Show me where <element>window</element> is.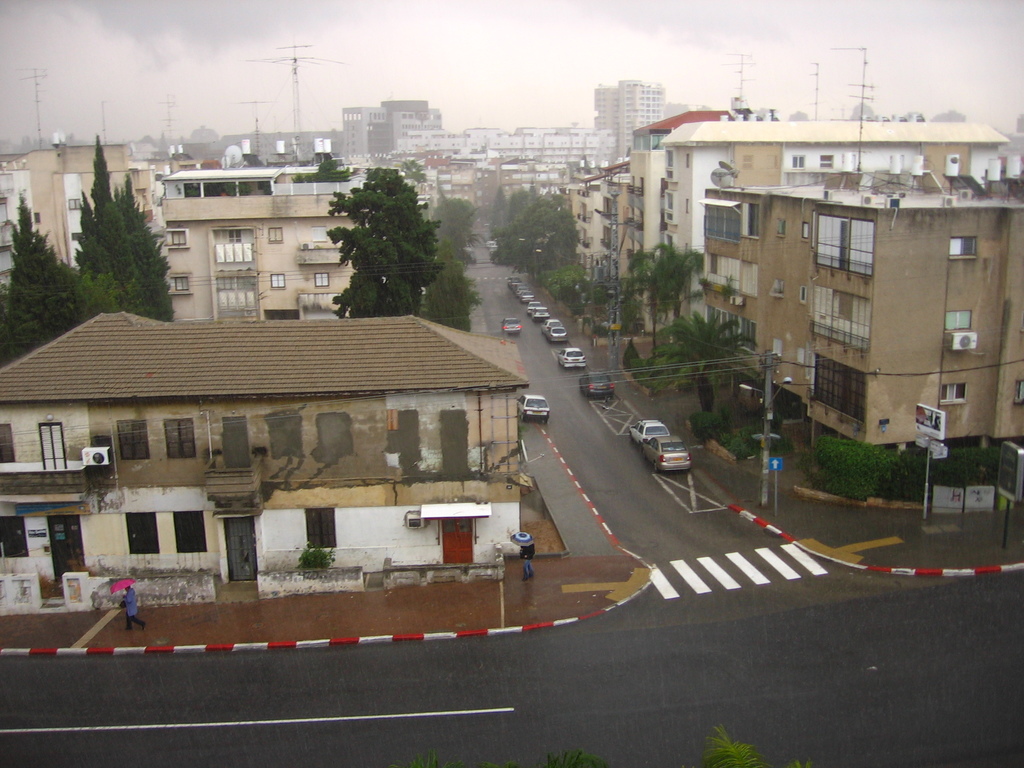
<element>window</element> is at bbox=[705, 202, 742, 241].
